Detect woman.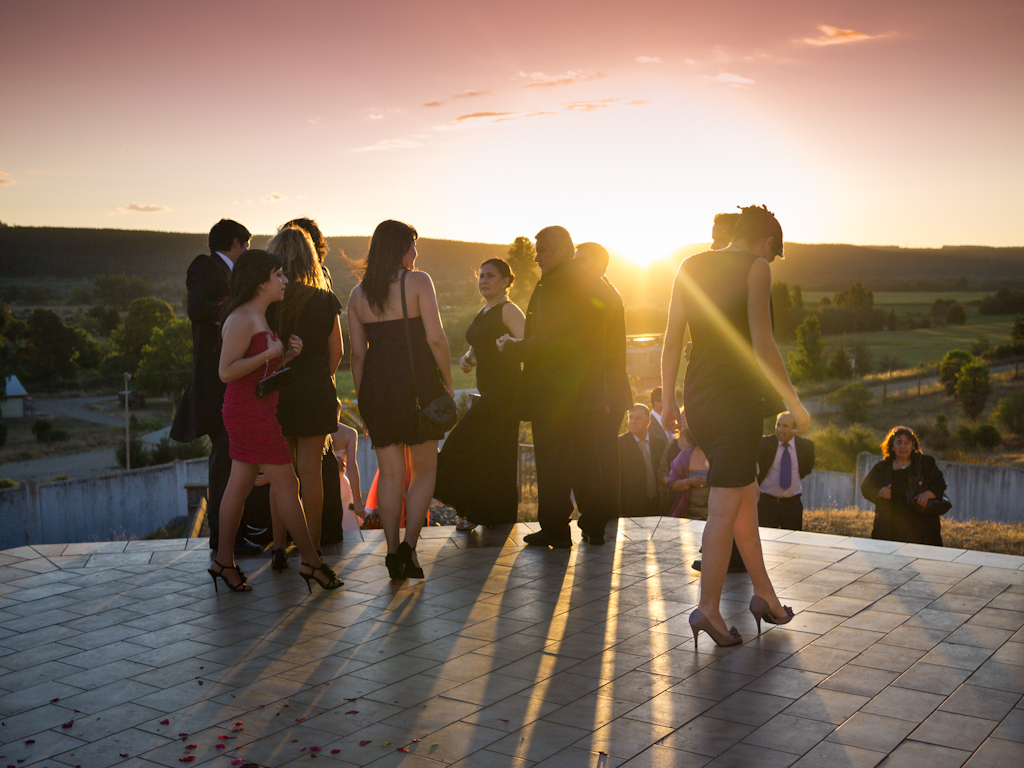
Detected at [left=657, top=198, right=811, bottom=649].
